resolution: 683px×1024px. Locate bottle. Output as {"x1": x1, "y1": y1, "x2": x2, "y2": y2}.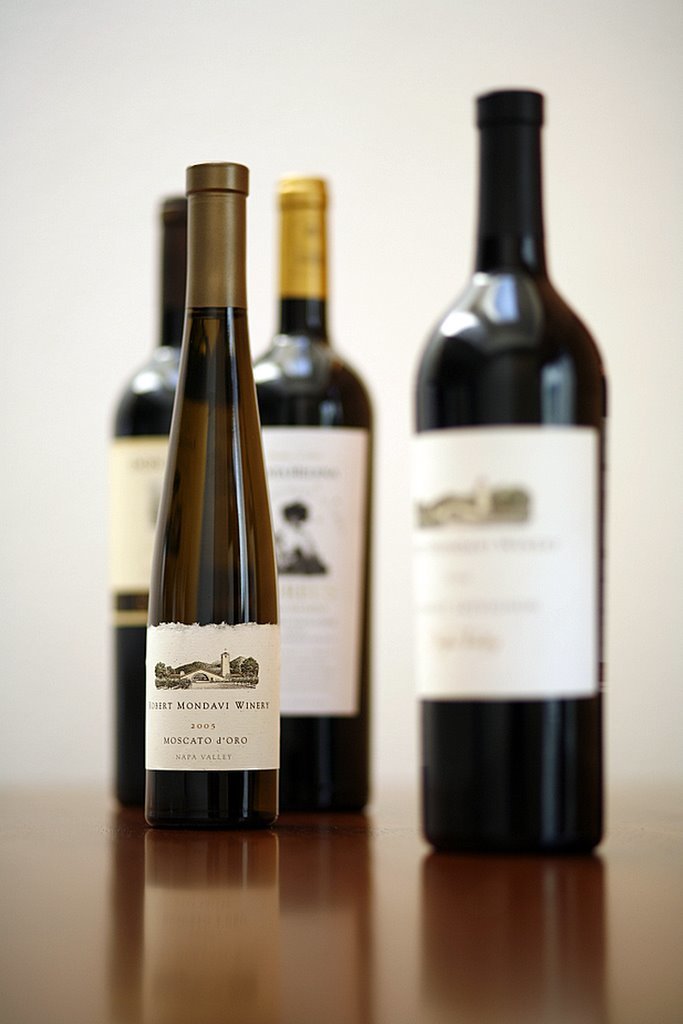
{"x1": 102, "y1": 191, "x2": 228, "y2": 787}.
